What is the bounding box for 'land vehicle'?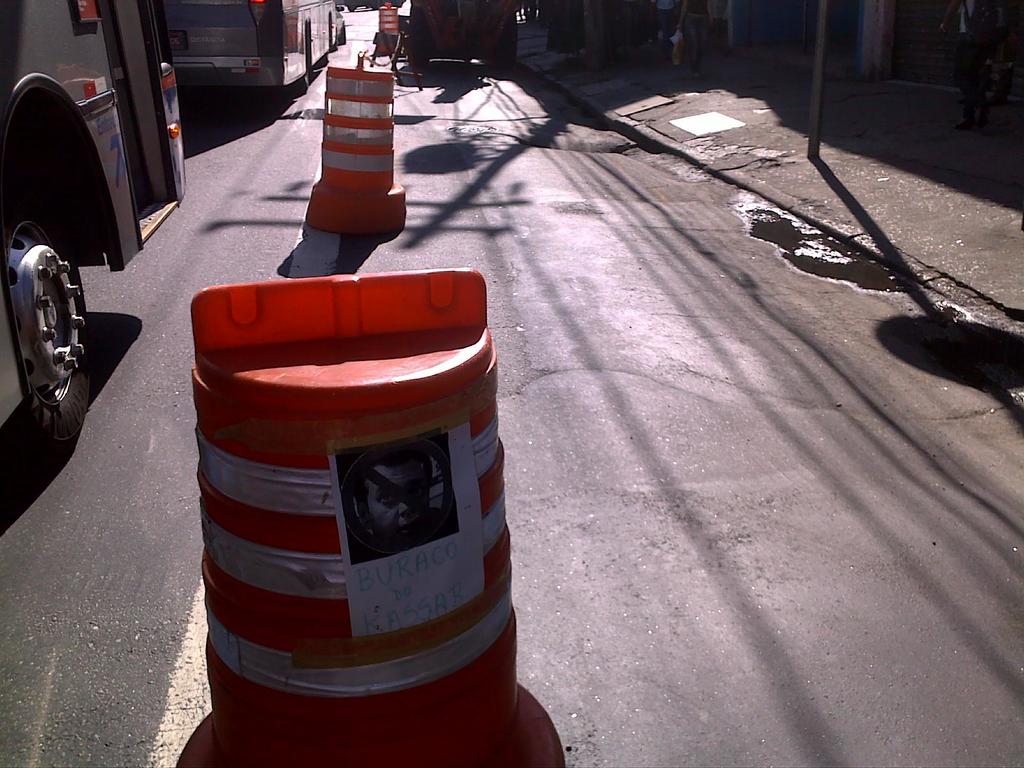
l=390, t=0, r=520, b=67.
